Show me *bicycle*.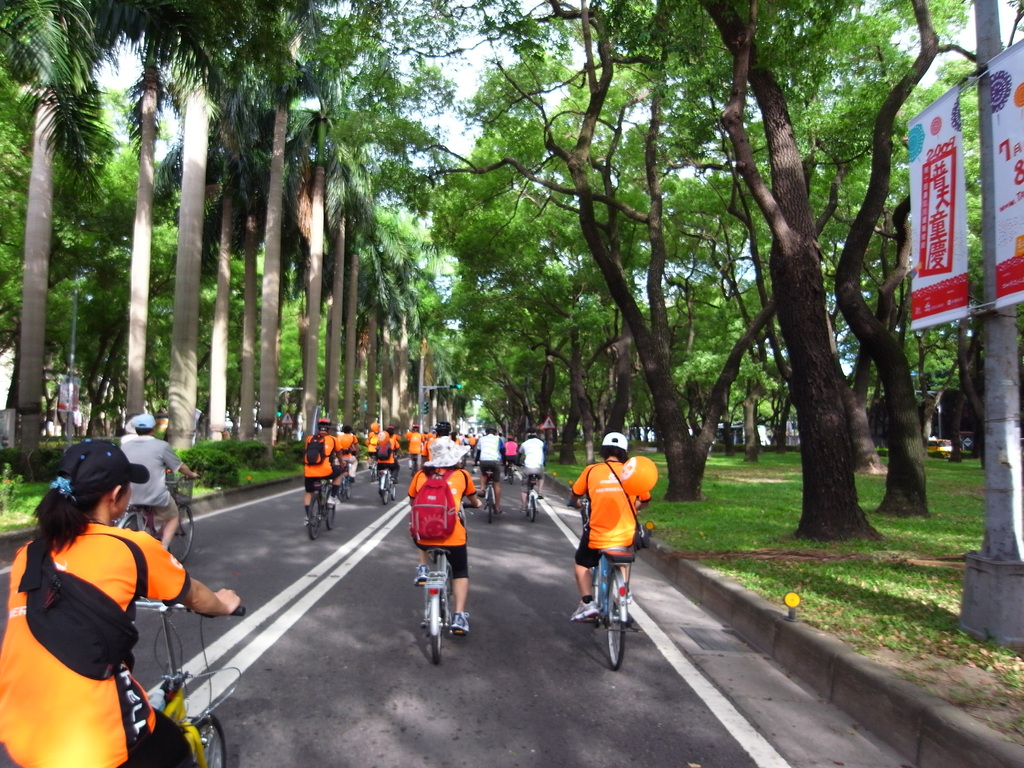
*bicycle* is here: left=340, top=455, right=364, bottom=505.
